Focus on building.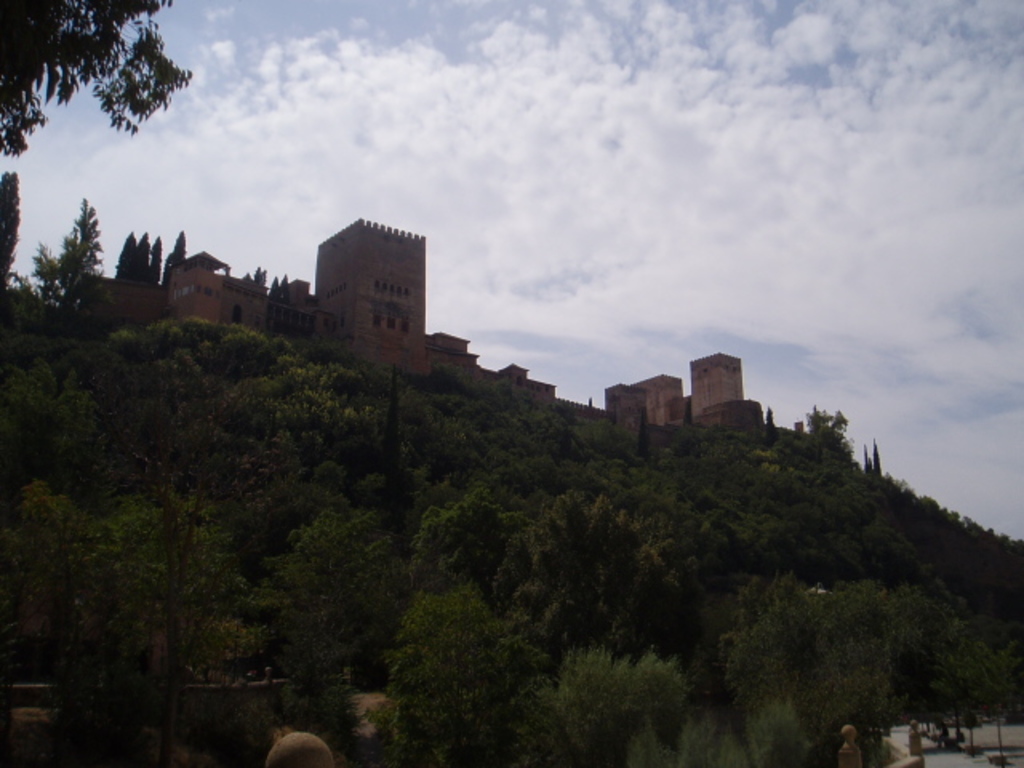
Focused at <bbox>83, 232, 765, 421</bbox>.
